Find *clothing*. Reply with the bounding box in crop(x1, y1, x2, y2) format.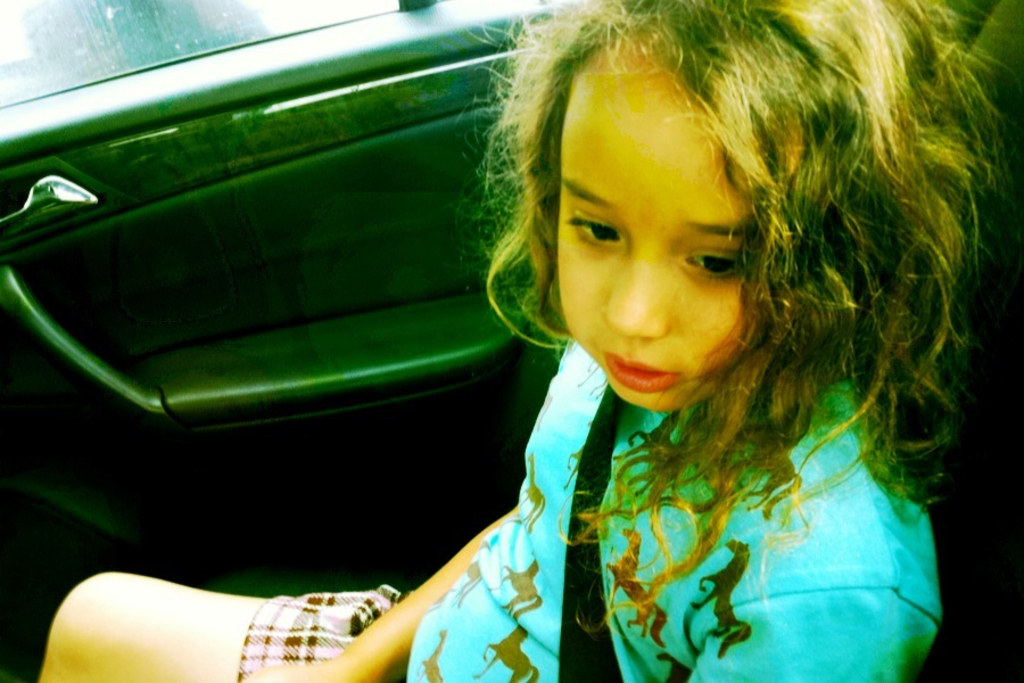
crop(236, 338, 942, 682).
